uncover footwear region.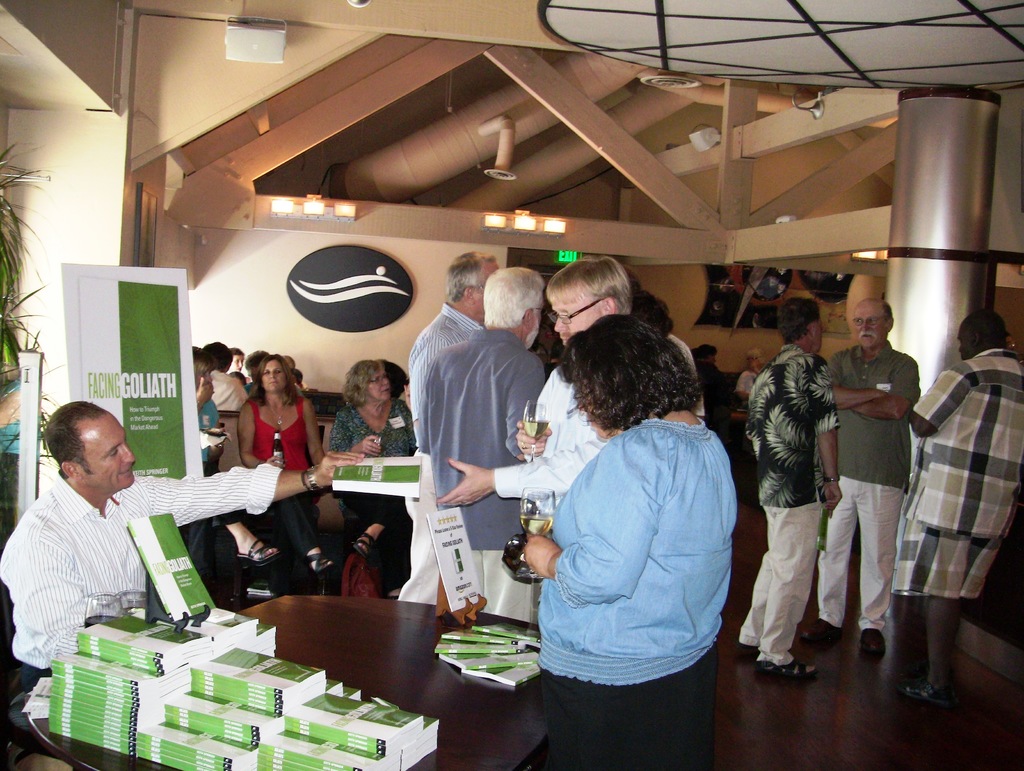
Uncovered: [355, 530, 379, 560].
